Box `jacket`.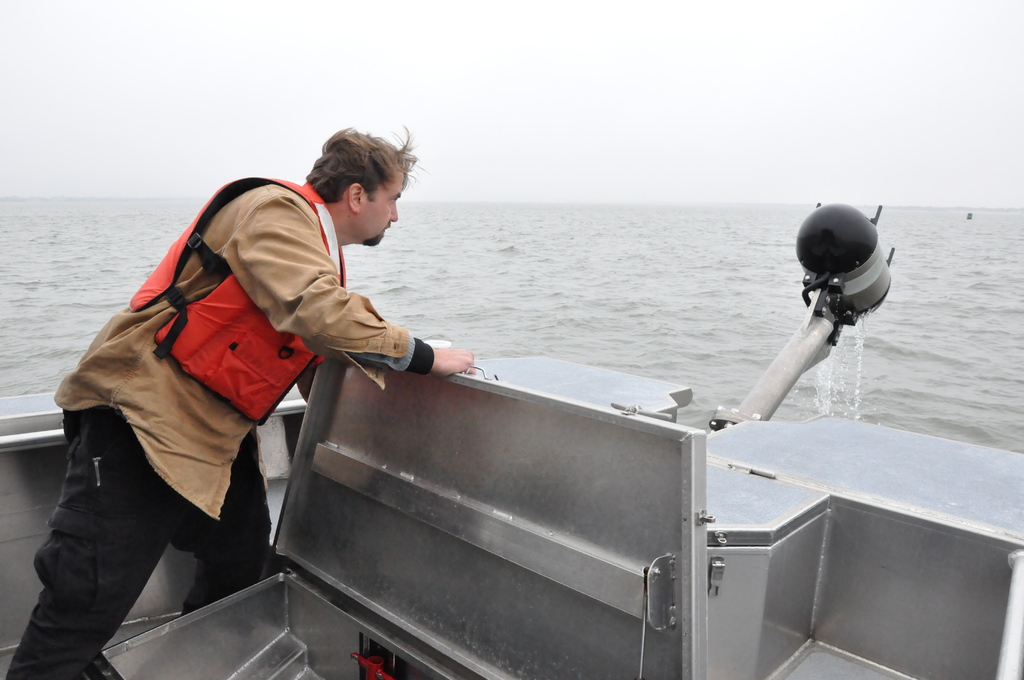
x1=51, y1=165, x2=522, y2=633.
